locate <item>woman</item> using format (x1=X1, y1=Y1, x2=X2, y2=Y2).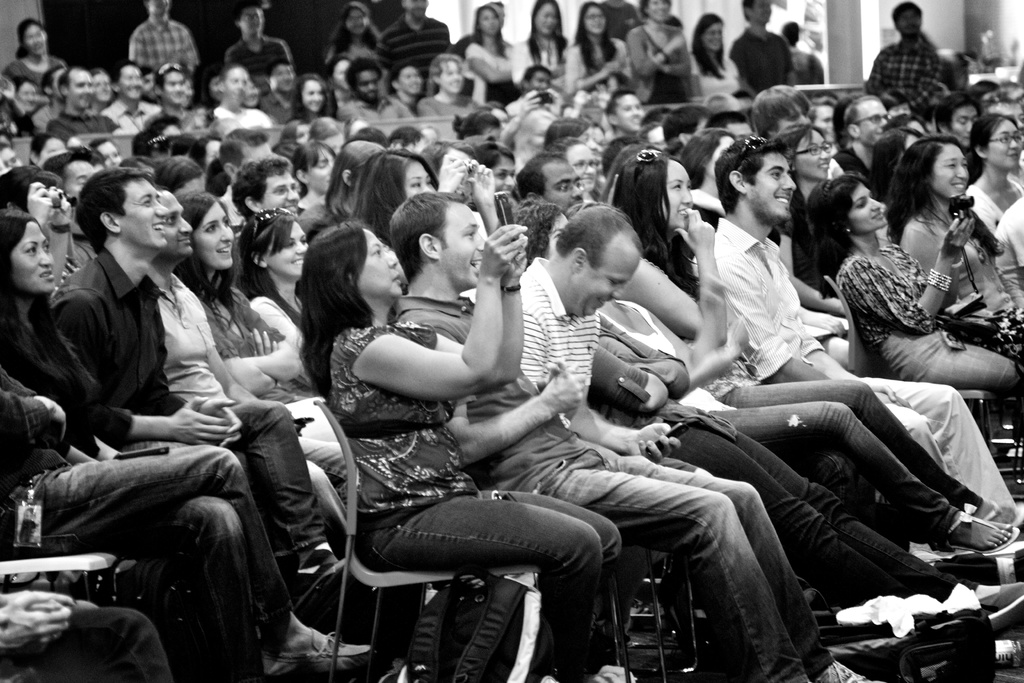
(x1=690, y1=14, x2=758, y2=106).
